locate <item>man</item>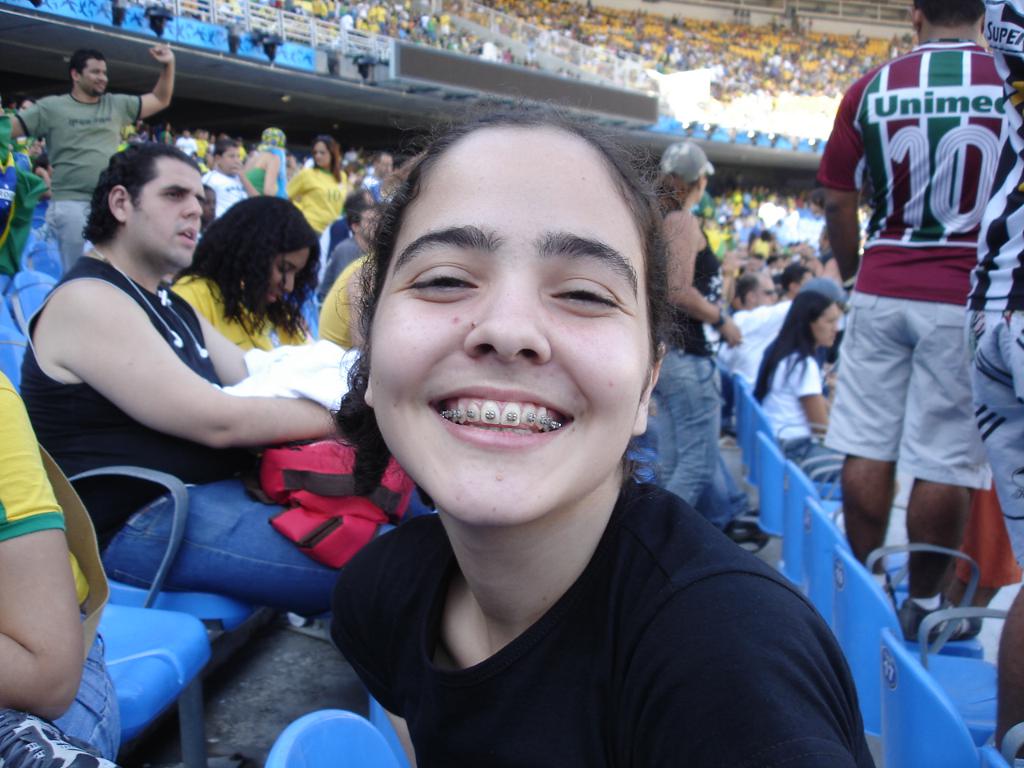
355/149/396/192
